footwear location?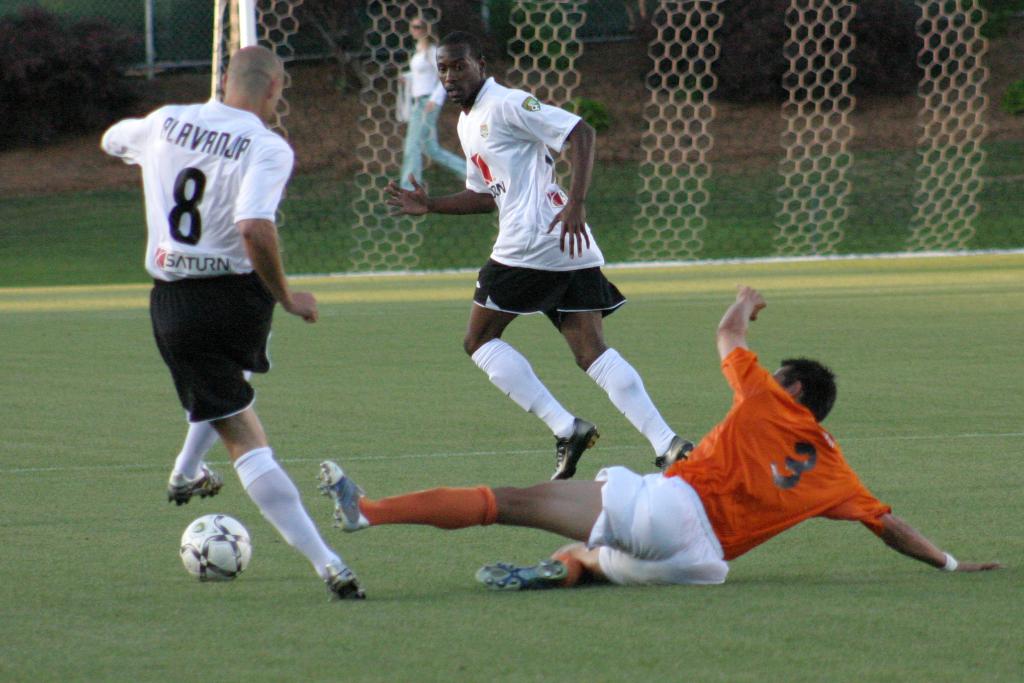
x1=652 y1=433 x2=700 y2=475
